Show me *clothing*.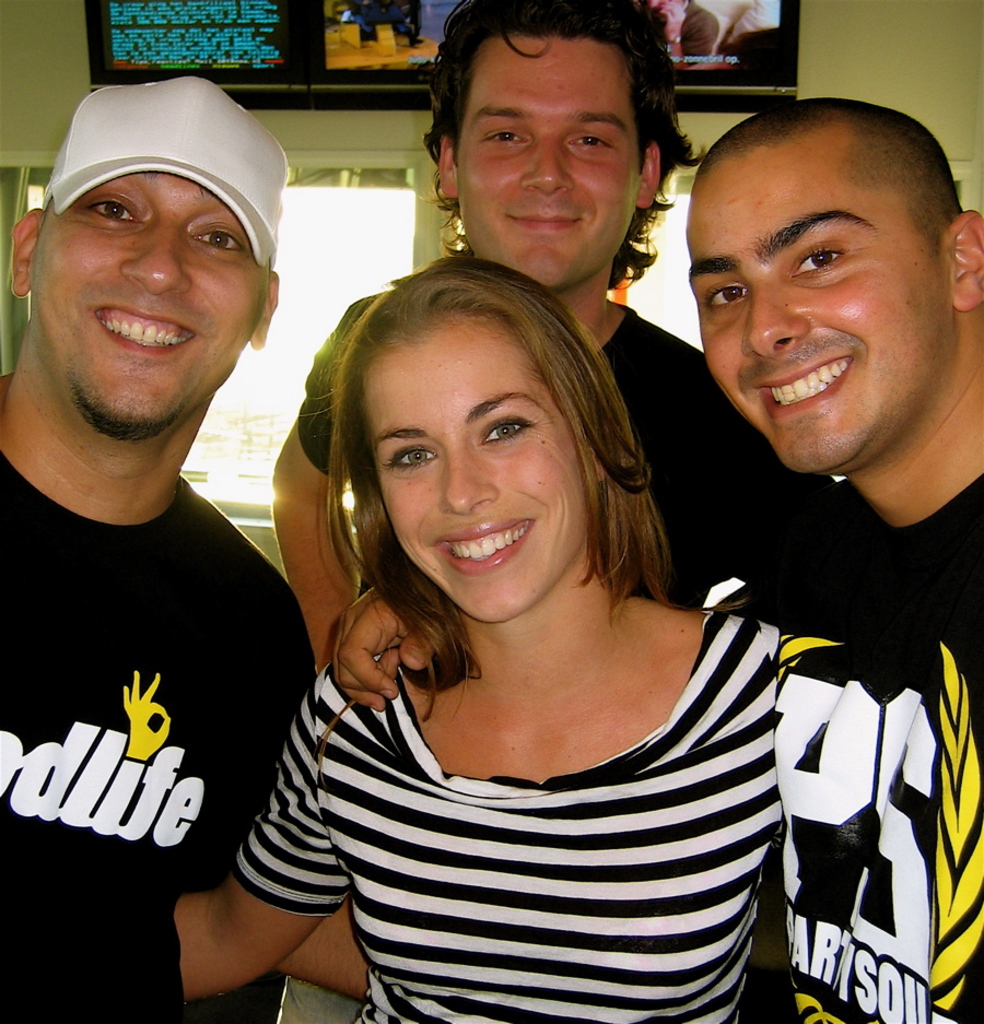
*clothing* is here: x1=294, y1=287, x2=782, y2=612.
